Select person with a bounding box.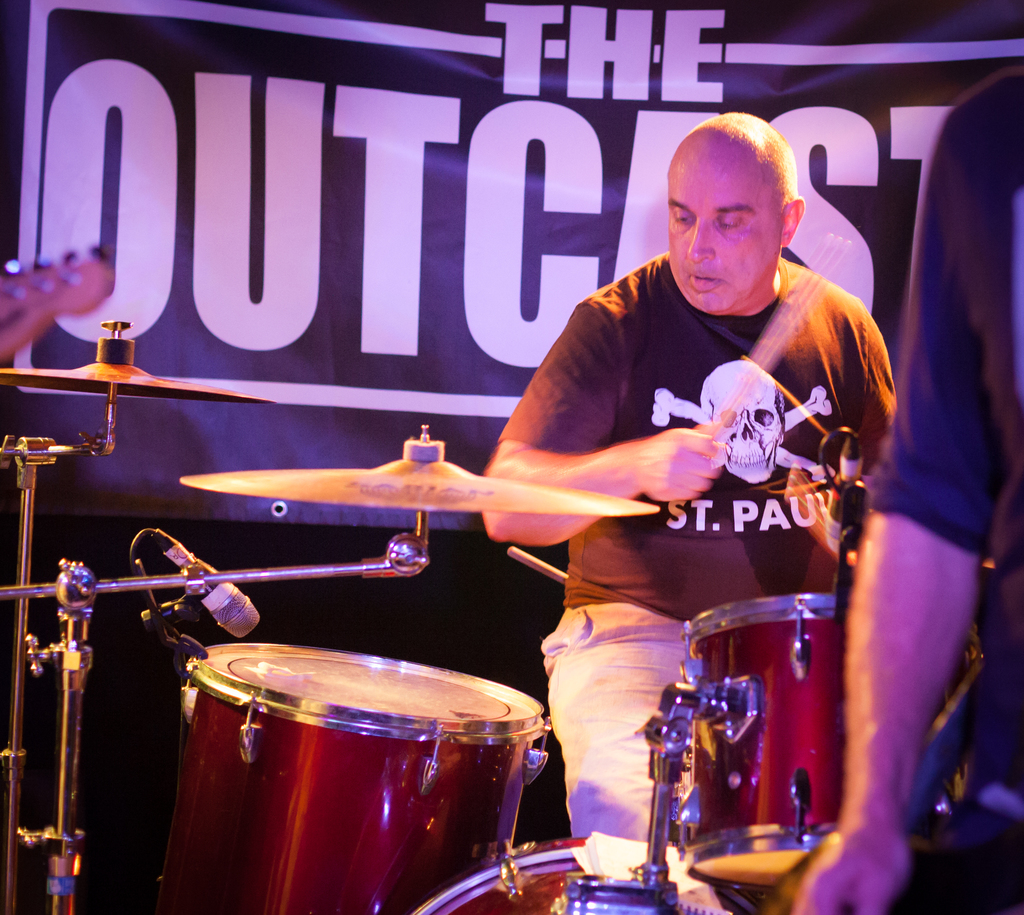
790,63,1023,912.
